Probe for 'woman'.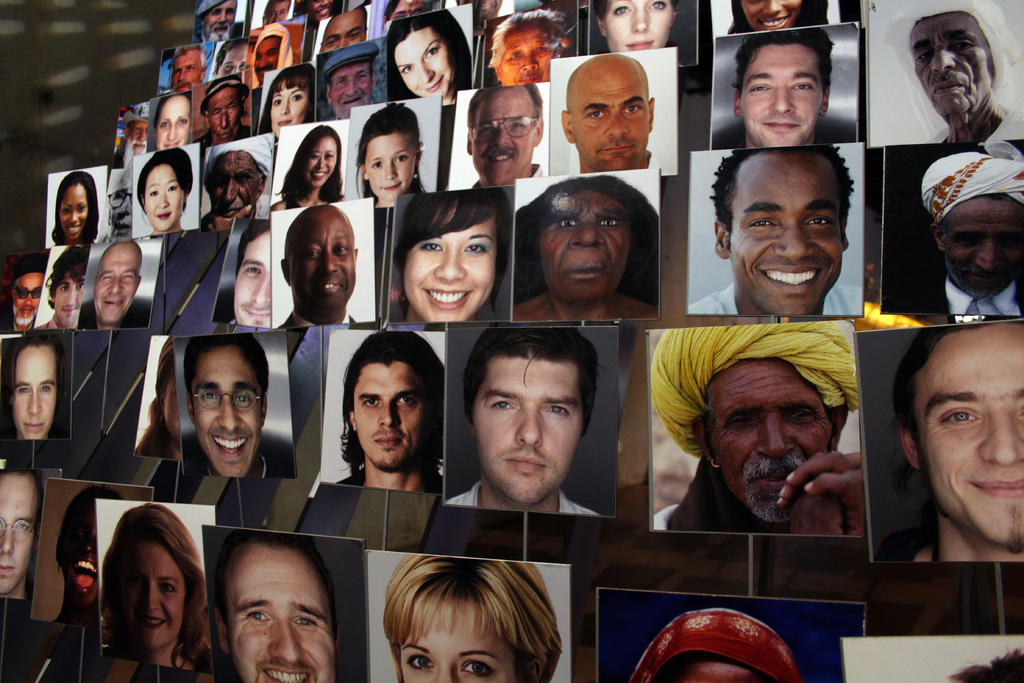
Probe result: [x1=274, y1=128, x2=346, y2=211].
